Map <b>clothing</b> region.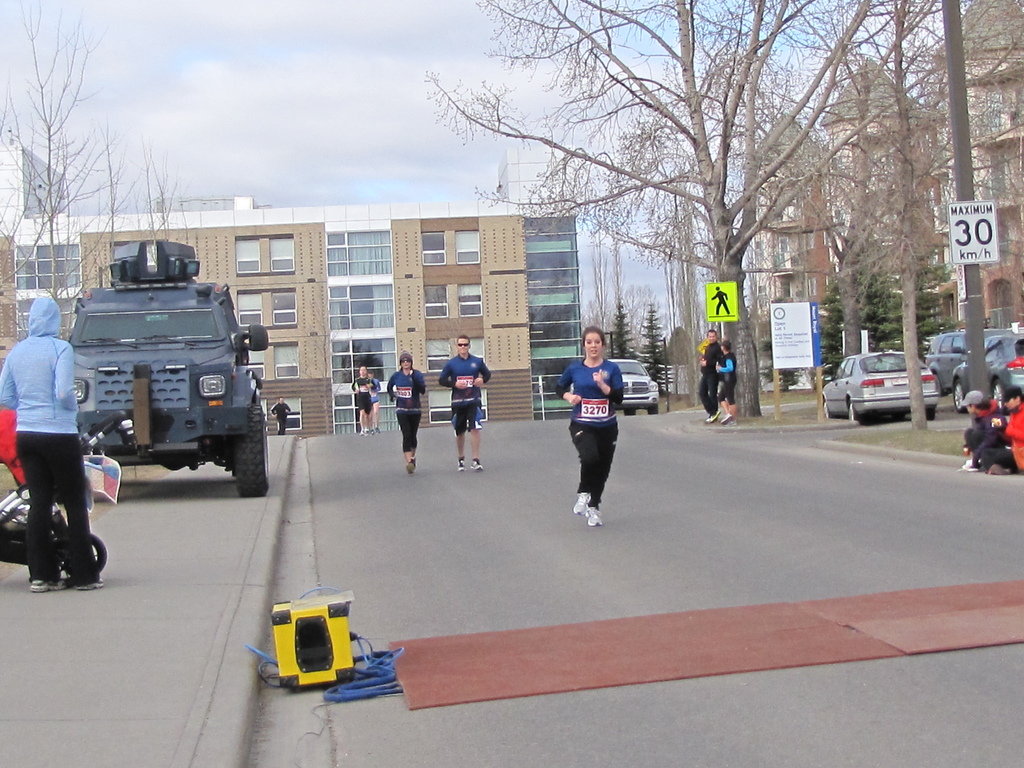
Mapped to 970/401/1023/477.
